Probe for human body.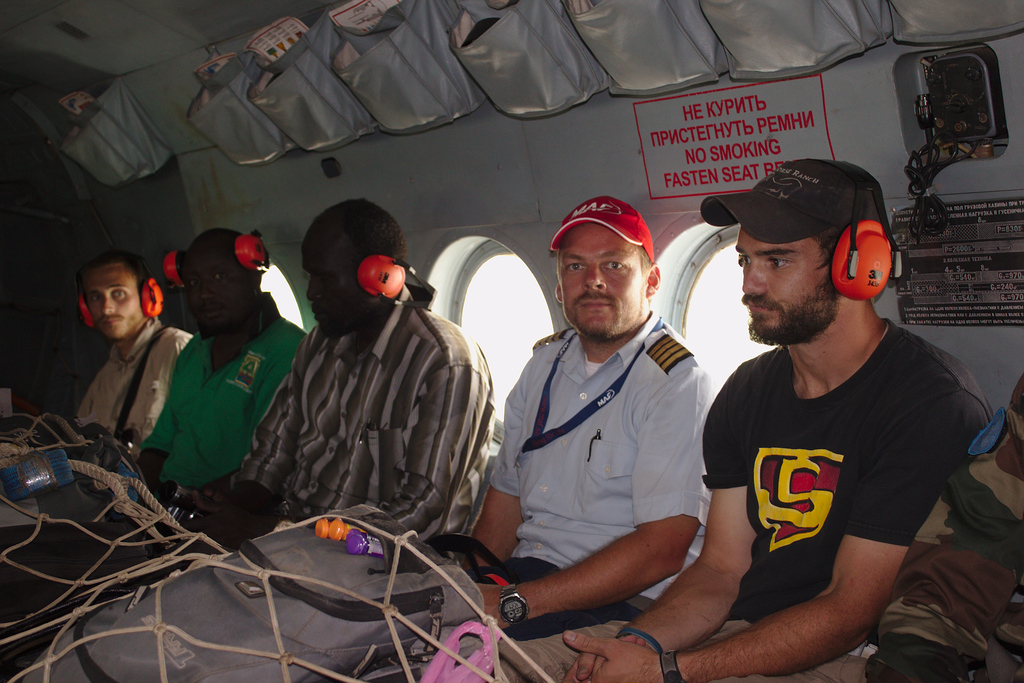
Probe result: (44,196,500,682).
